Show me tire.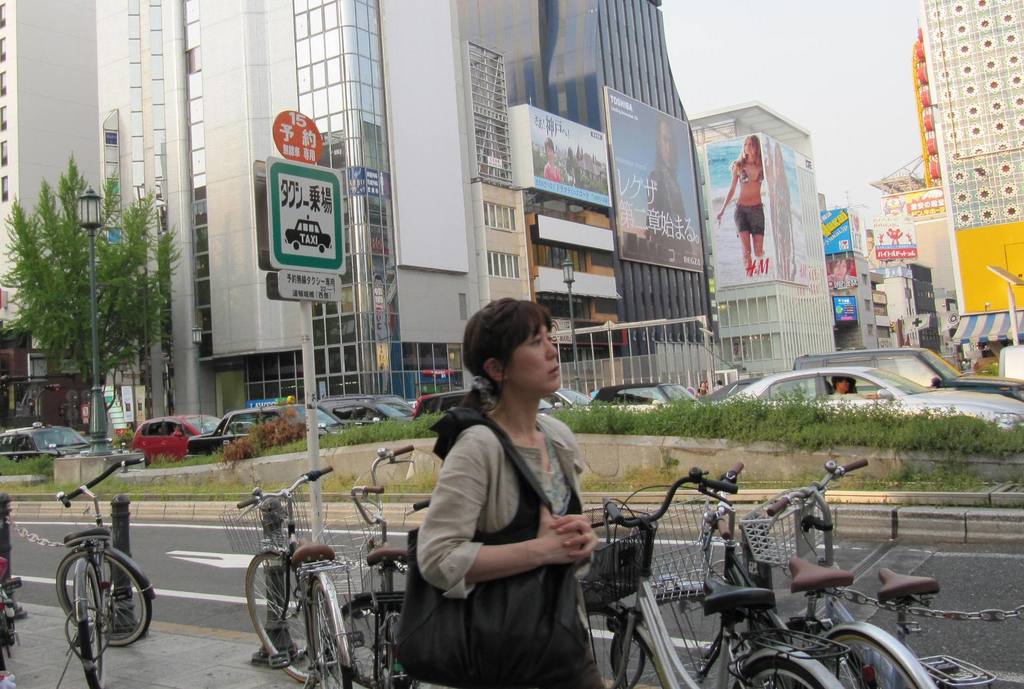
tire is here: [812, 632, 915, 688].
